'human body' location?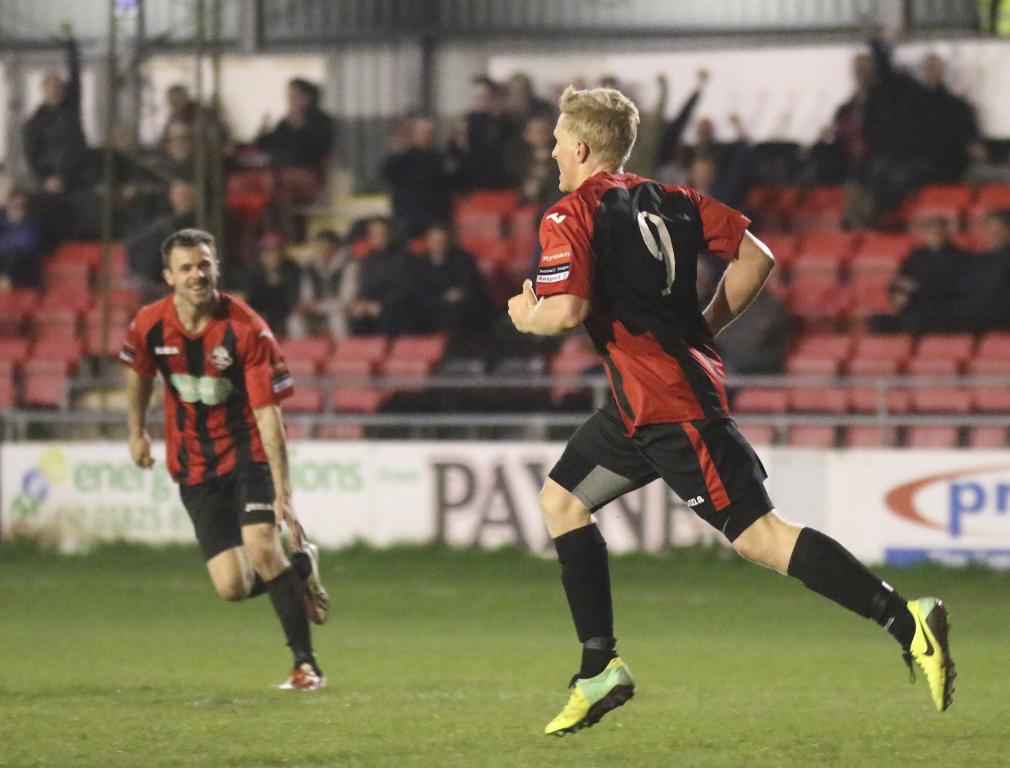
detection(541, 85, 955, 749)
